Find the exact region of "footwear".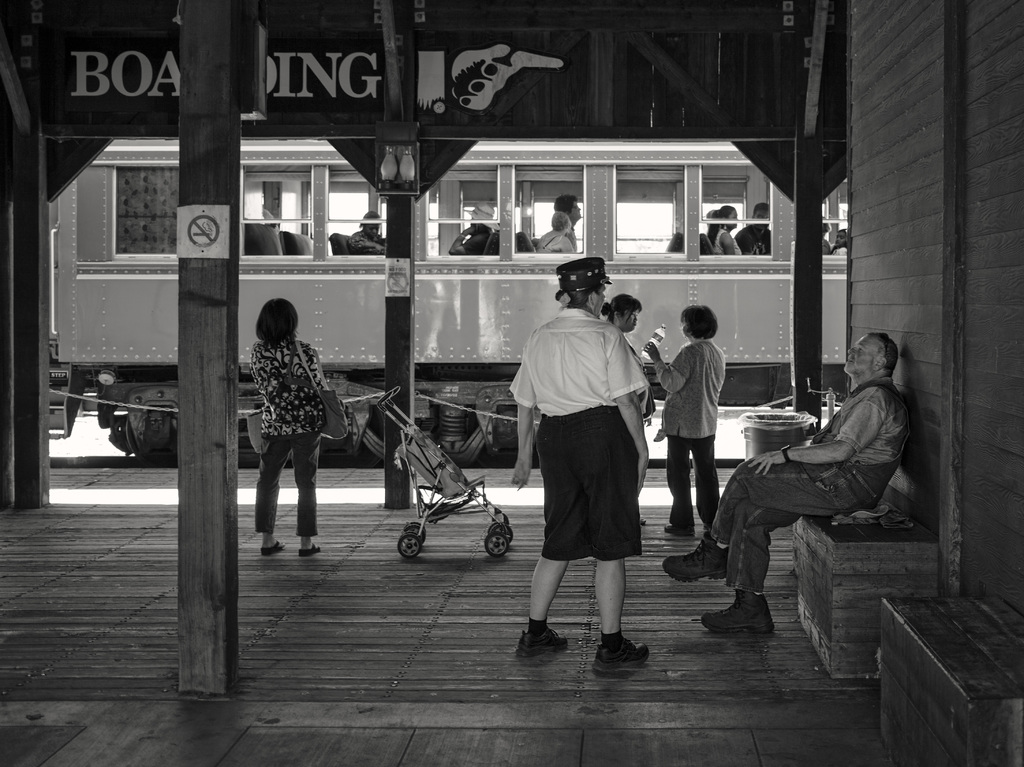
Exact region: rect(515, 626, 572, 656).
